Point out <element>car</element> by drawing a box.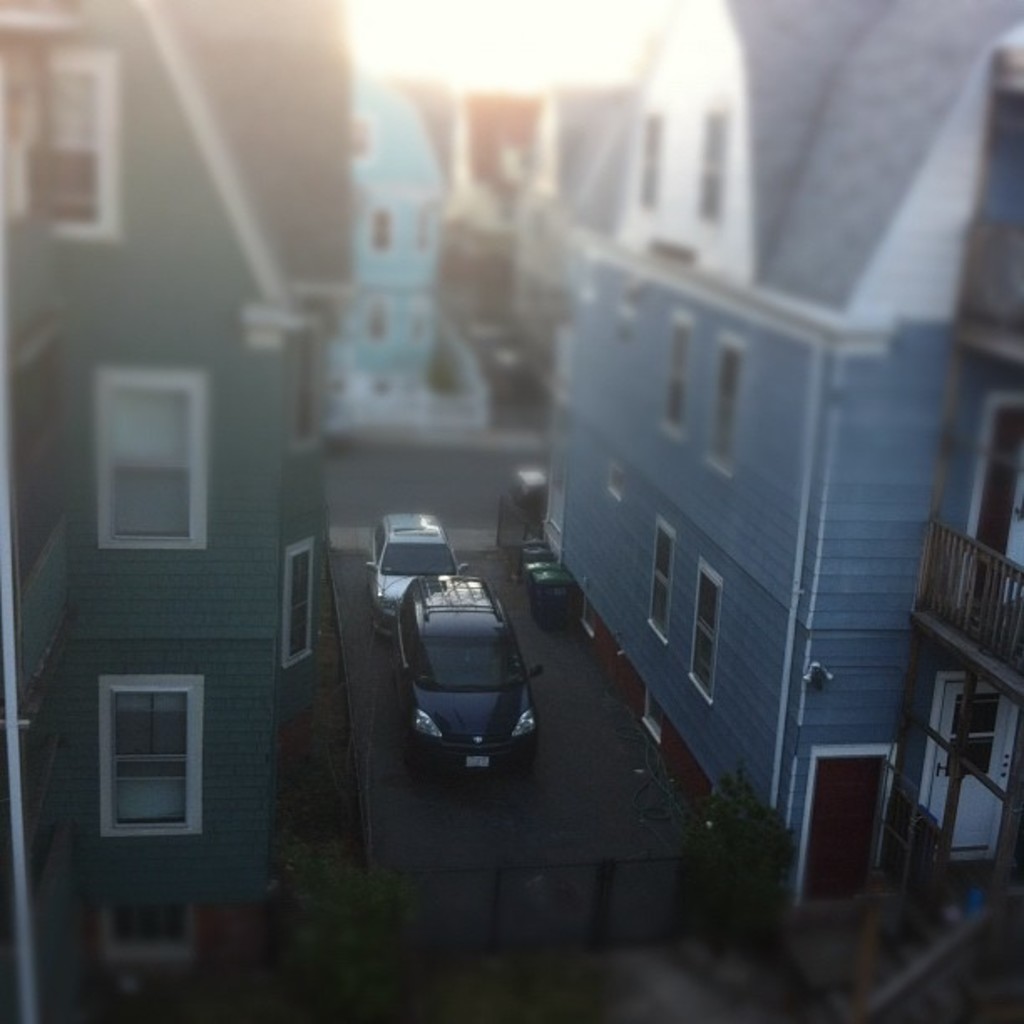
crop(393, 562, 561, 806).
